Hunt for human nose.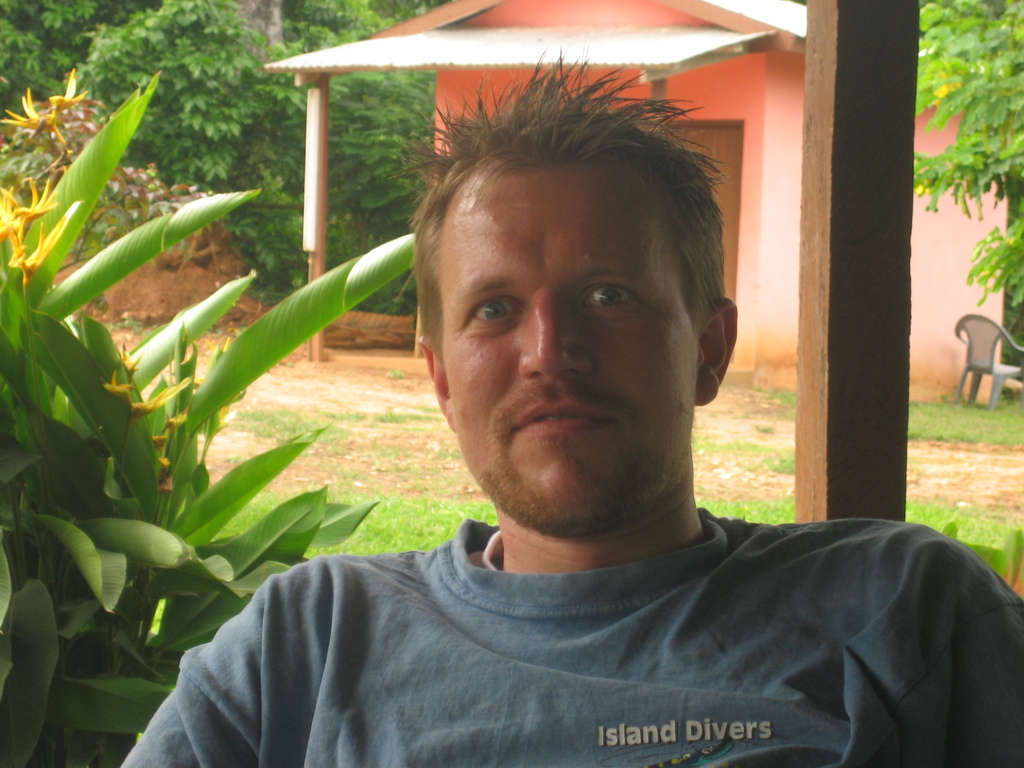
Hunted down at box=[516, 290, 596, 384].
